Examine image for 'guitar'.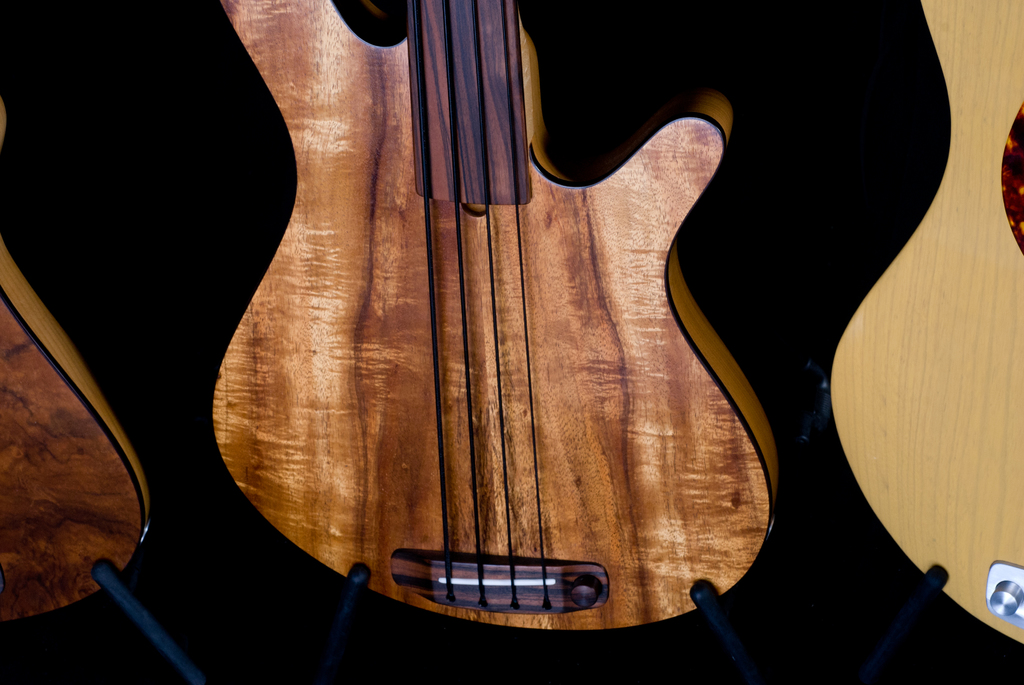
Examination result: {"left": 191, "top": 0, "right": 786, "bottom": 642}.
